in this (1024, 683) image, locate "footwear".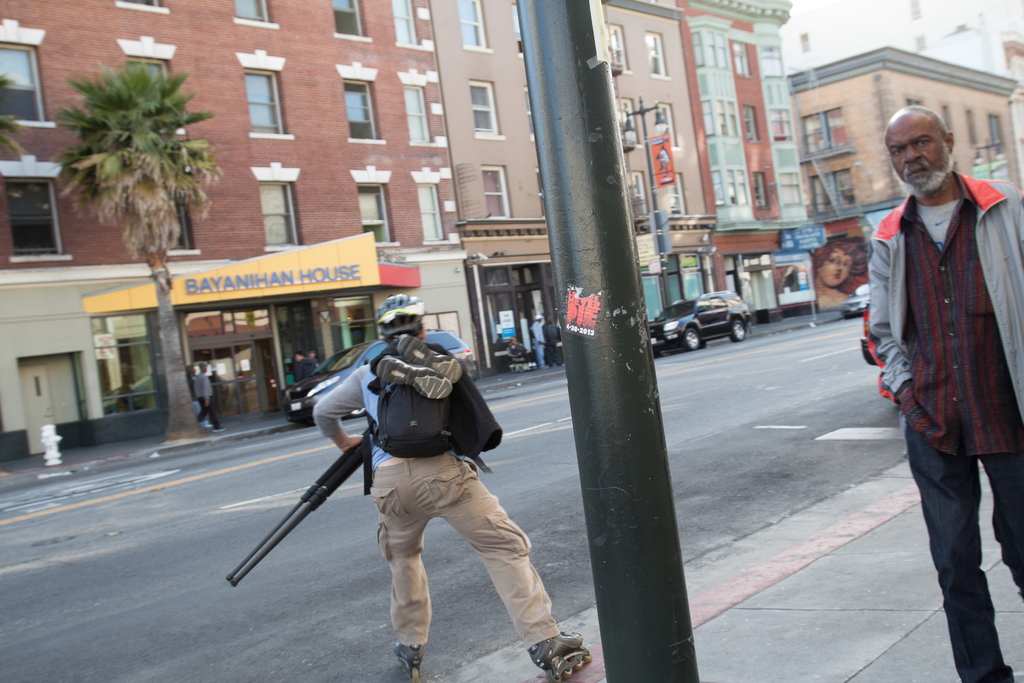
Bounding box: left=981, top=662, right=1014, bottom=682.
